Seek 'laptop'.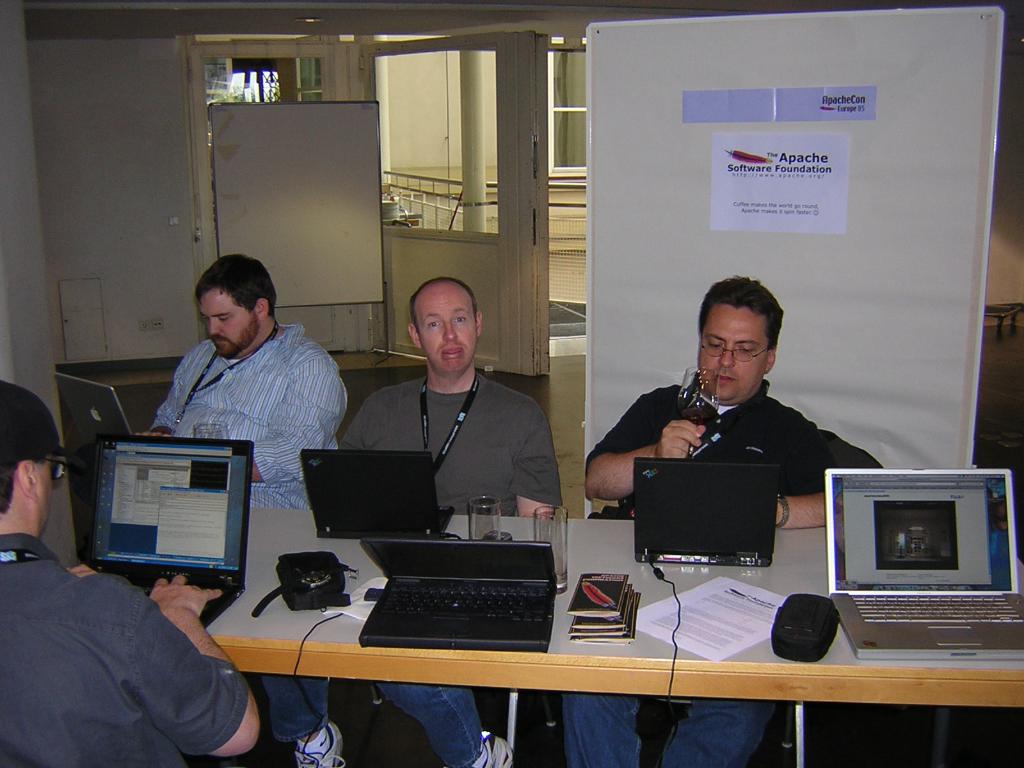
region(305, 451, 454, 536).
